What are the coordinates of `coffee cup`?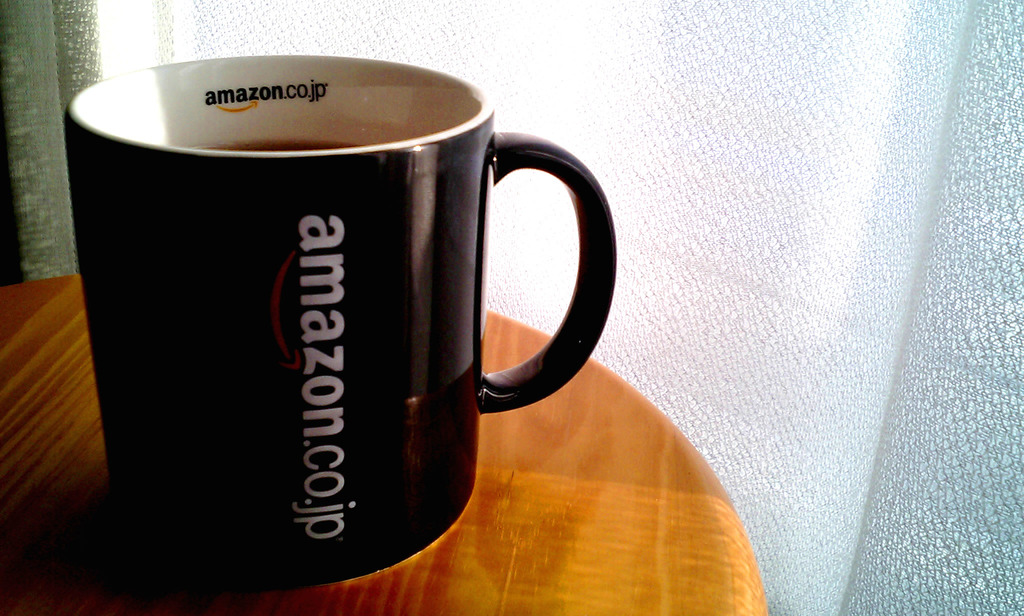
box(63, 56, 618, 586).
